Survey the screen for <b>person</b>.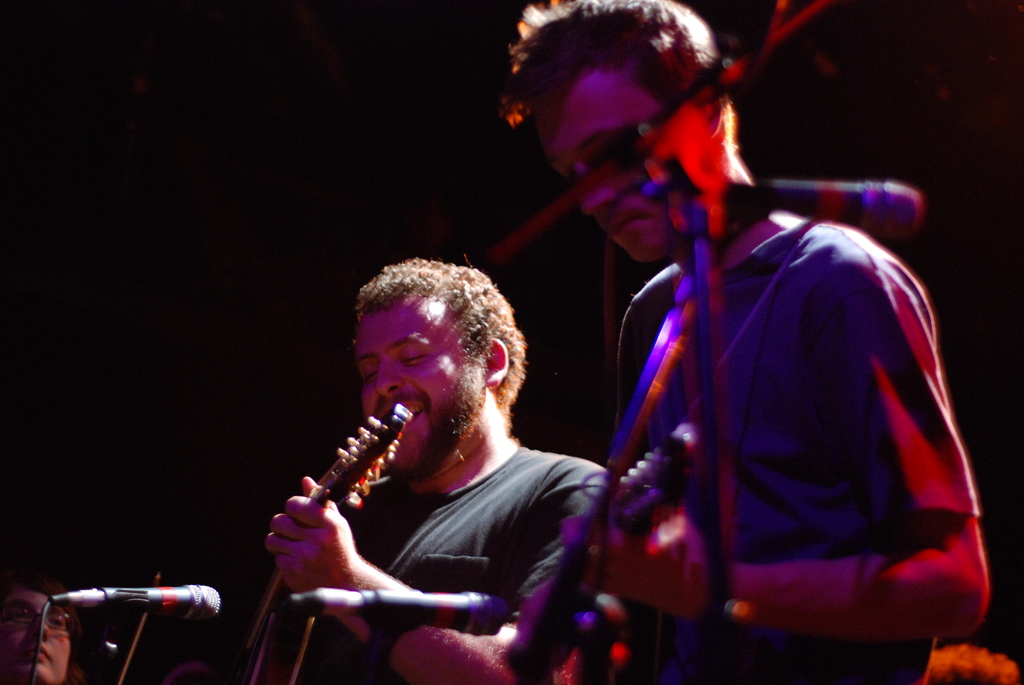
Survey found: [x1=507, y1=0, x2=991, y2=684].
